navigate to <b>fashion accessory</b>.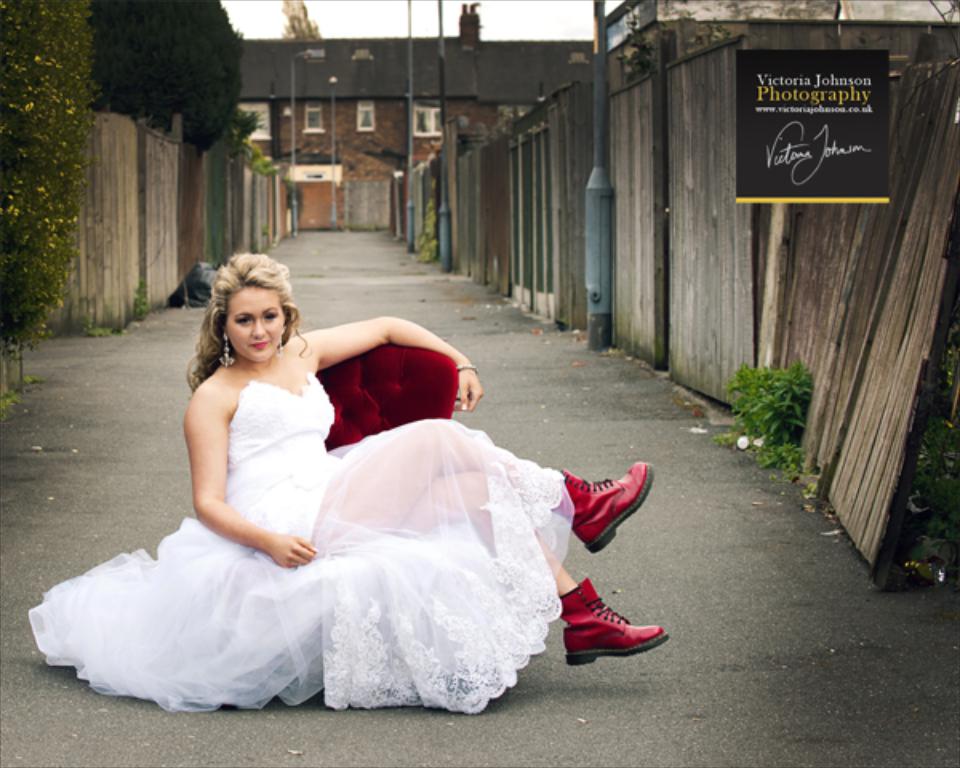
Navigation target: (221,339,237,362).
